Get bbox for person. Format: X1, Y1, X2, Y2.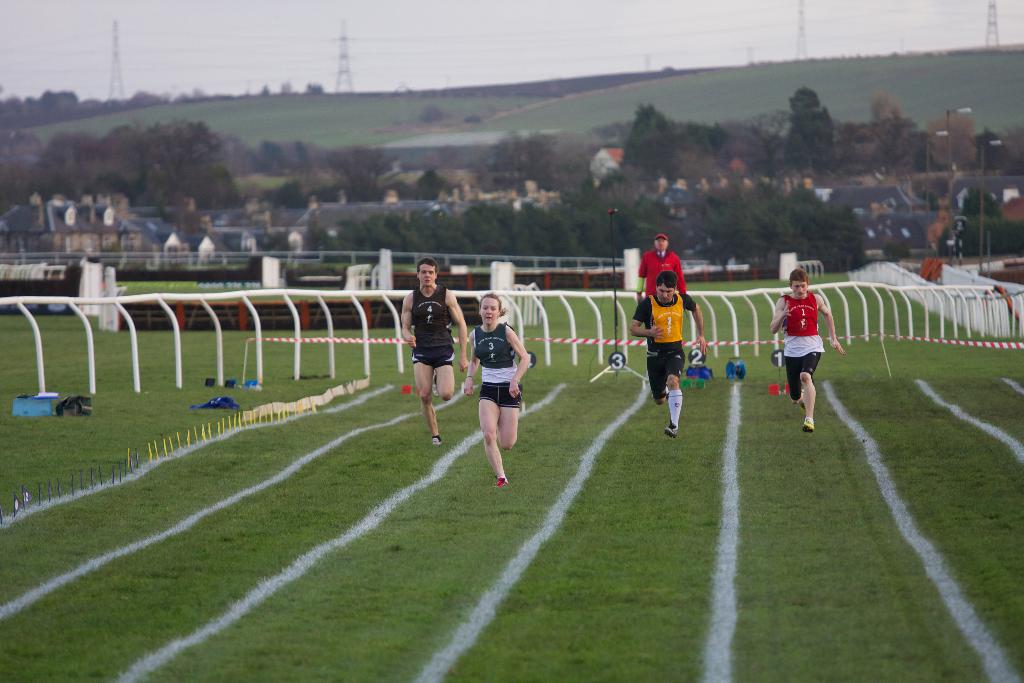
632, 272, 711, 436.
